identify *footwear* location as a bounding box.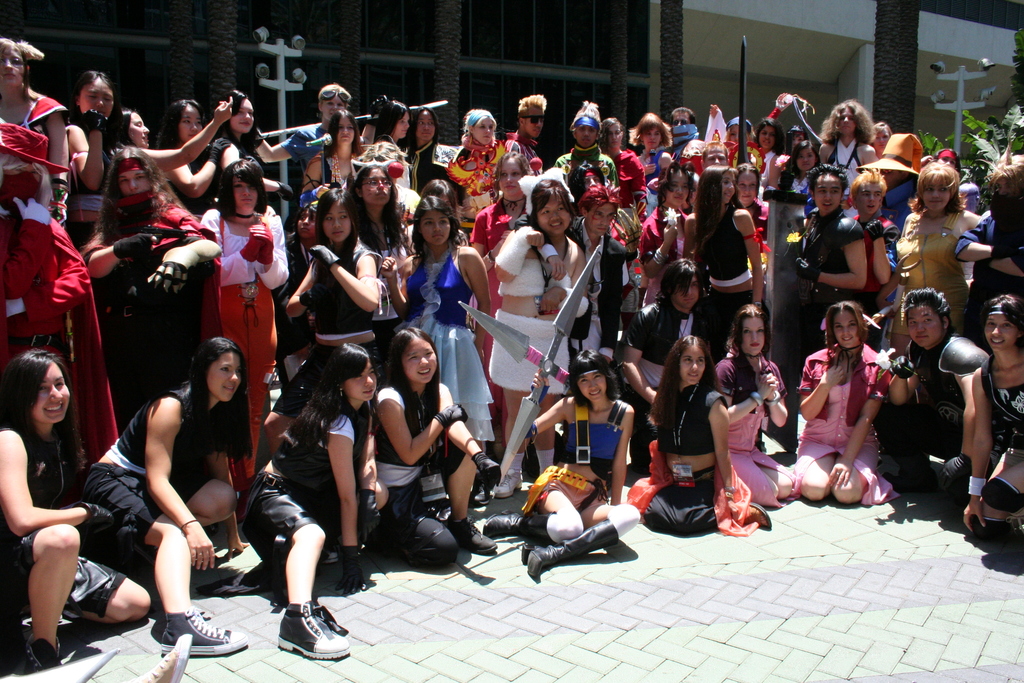
l=741, t=500, r=769, b=530.
